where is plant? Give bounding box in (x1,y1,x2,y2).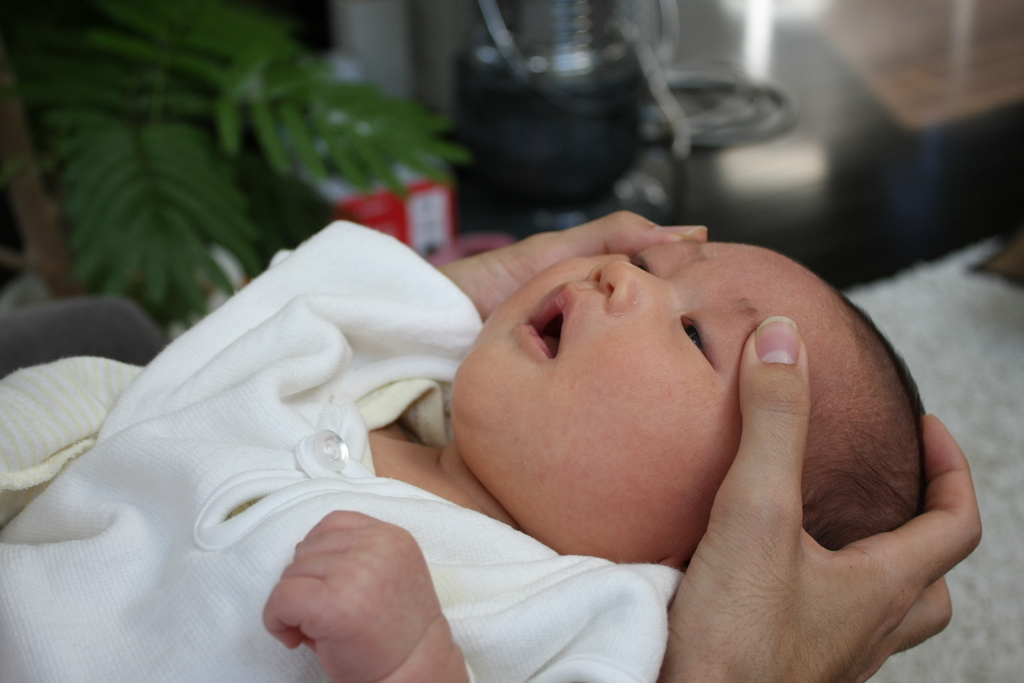
(0,0,475,342).
